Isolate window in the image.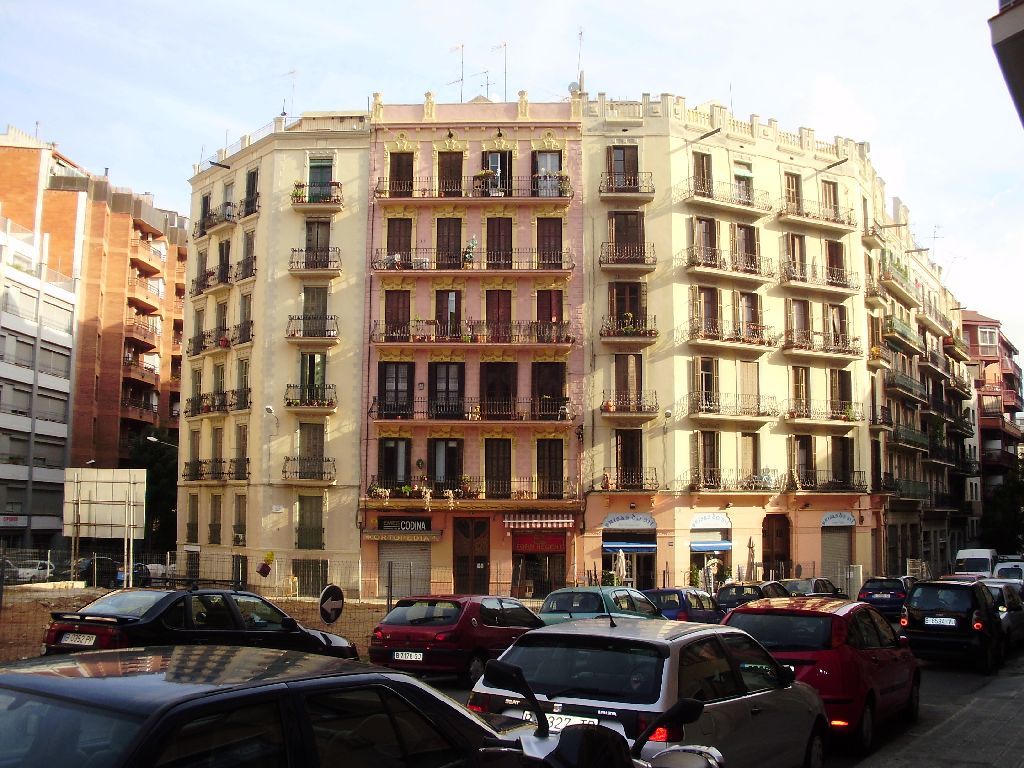
Isolated region: bbox=(740, 360, 762, 414).
